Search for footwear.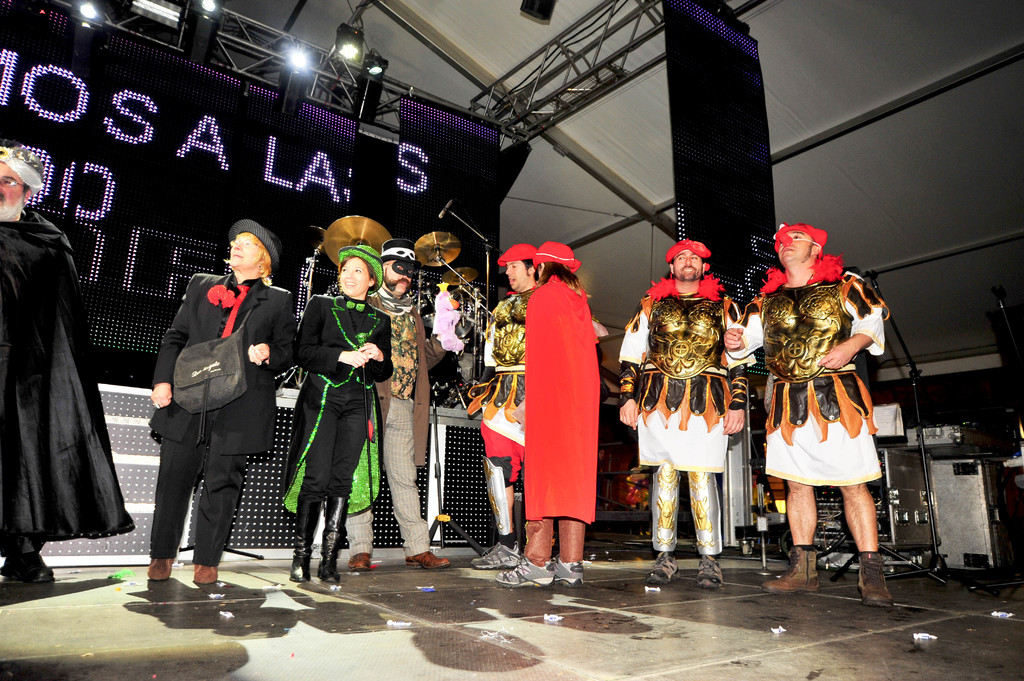
Found at (left=548, top=553, right=584, bottom=587).
